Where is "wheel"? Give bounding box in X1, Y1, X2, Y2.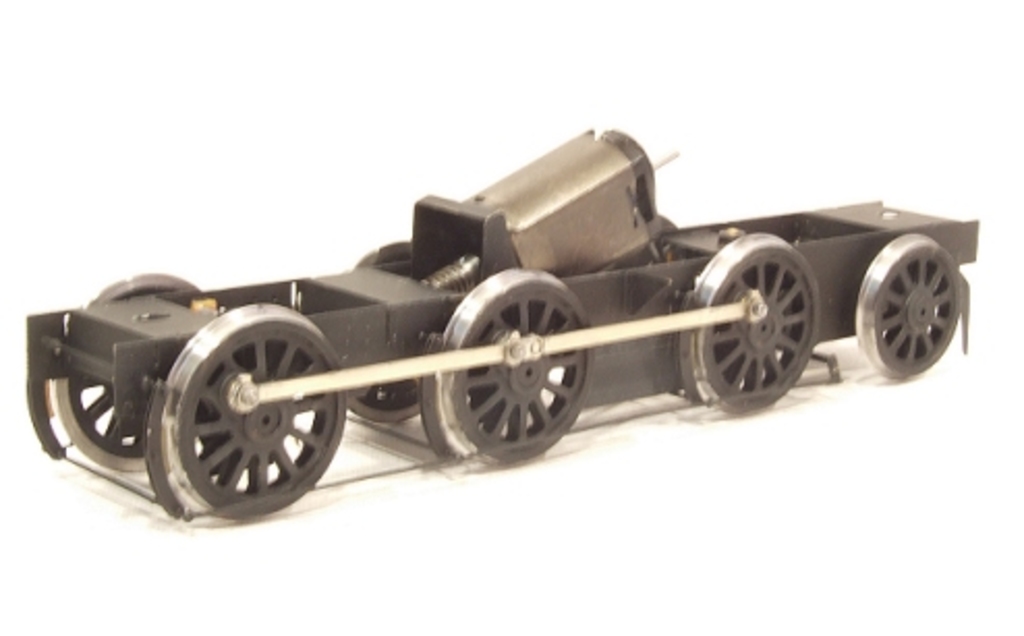
852, 234, 962, 379.
